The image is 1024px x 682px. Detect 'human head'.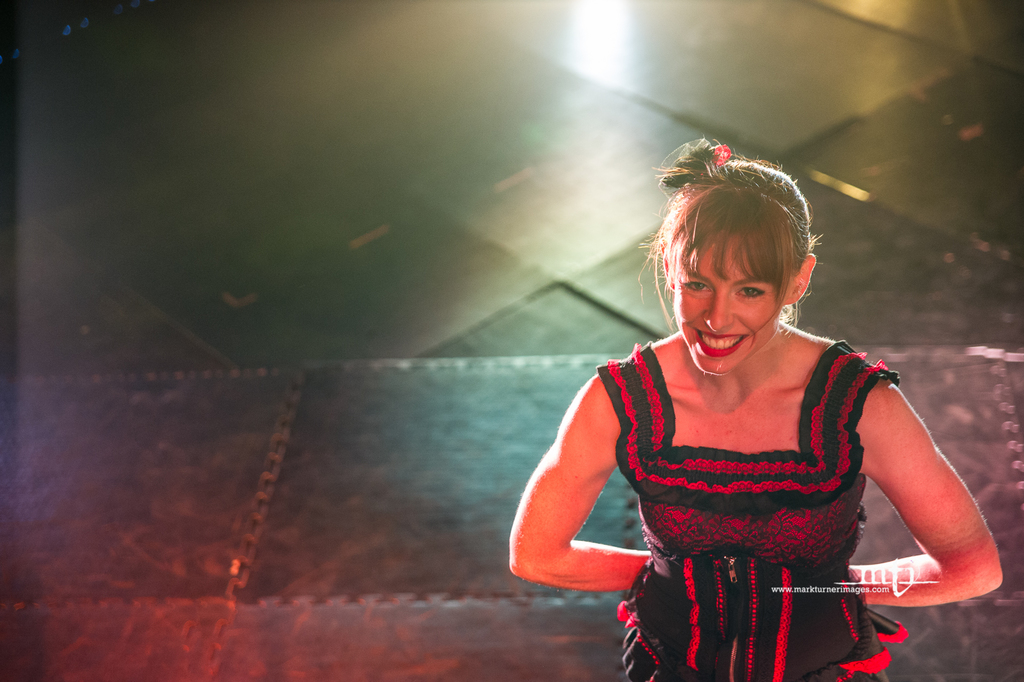
Detection: [left=659, top=154, right=832, bottom=371].
